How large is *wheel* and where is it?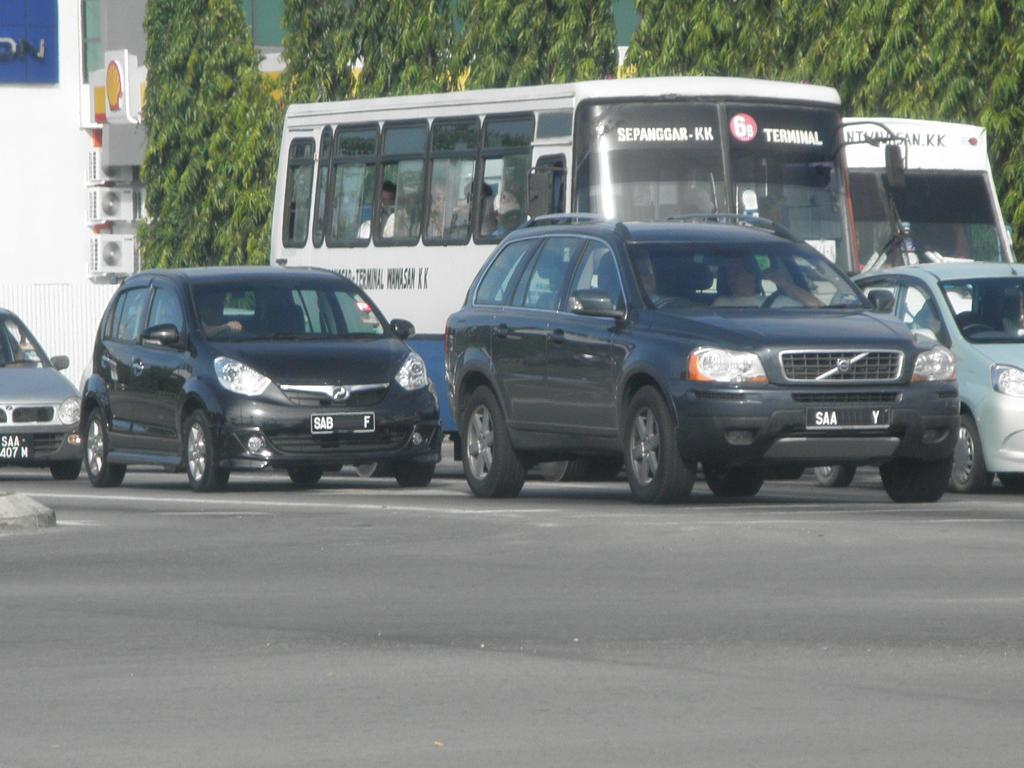
Bounding box: left=346, top=461, right=383, bottom=477.
